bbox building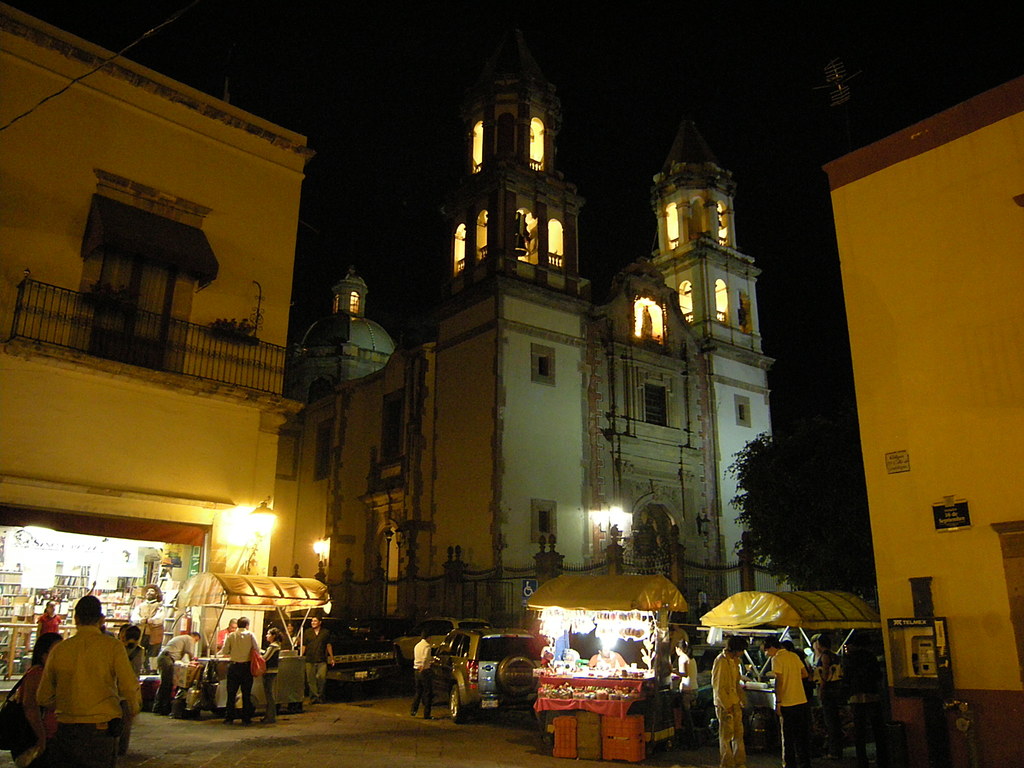
(281, 70, 778, 625)
